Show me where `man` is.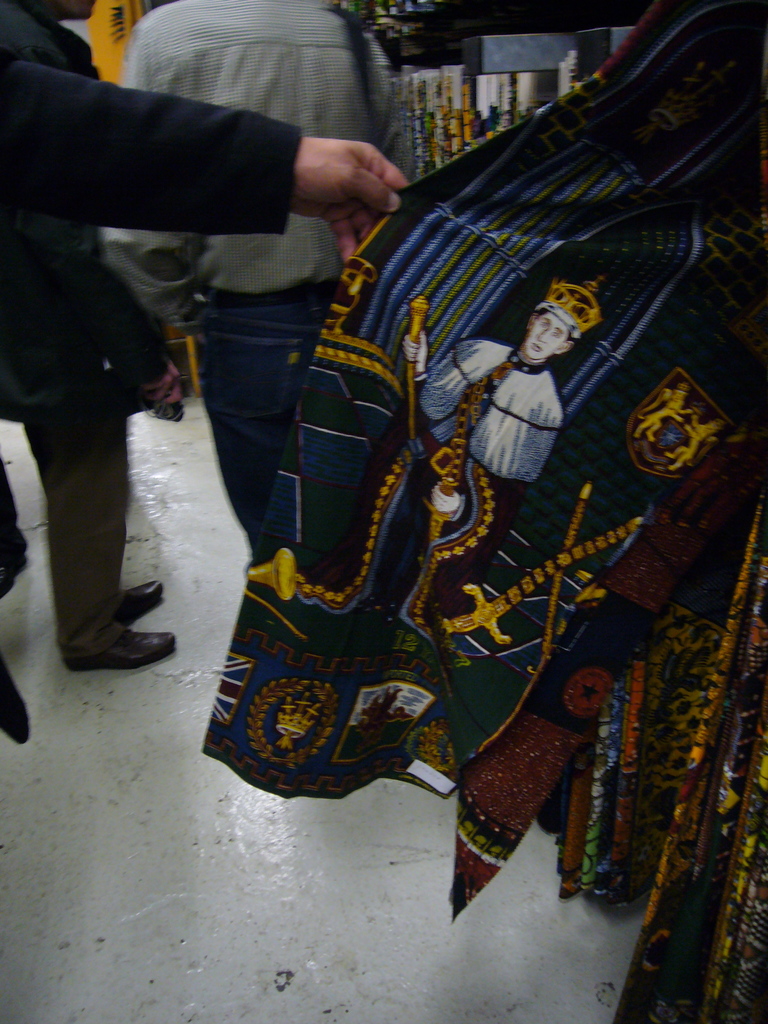
`man` is at <bbox>106, 0, 413, 568</bbox>.
